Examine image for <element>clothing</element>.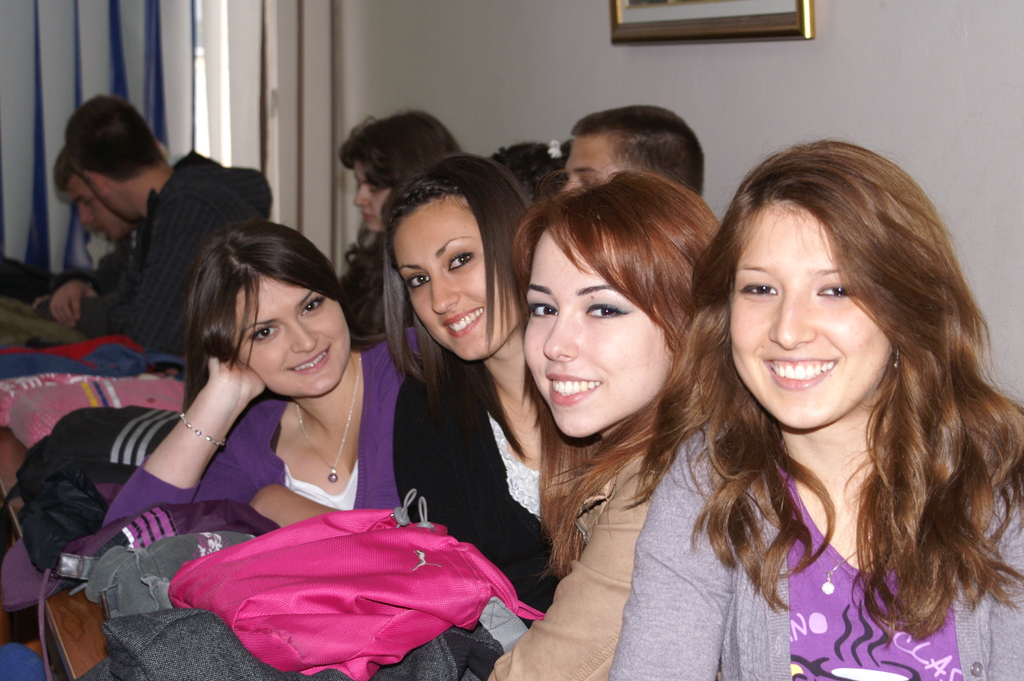
Examination result: [476, 431, 663, 680].
